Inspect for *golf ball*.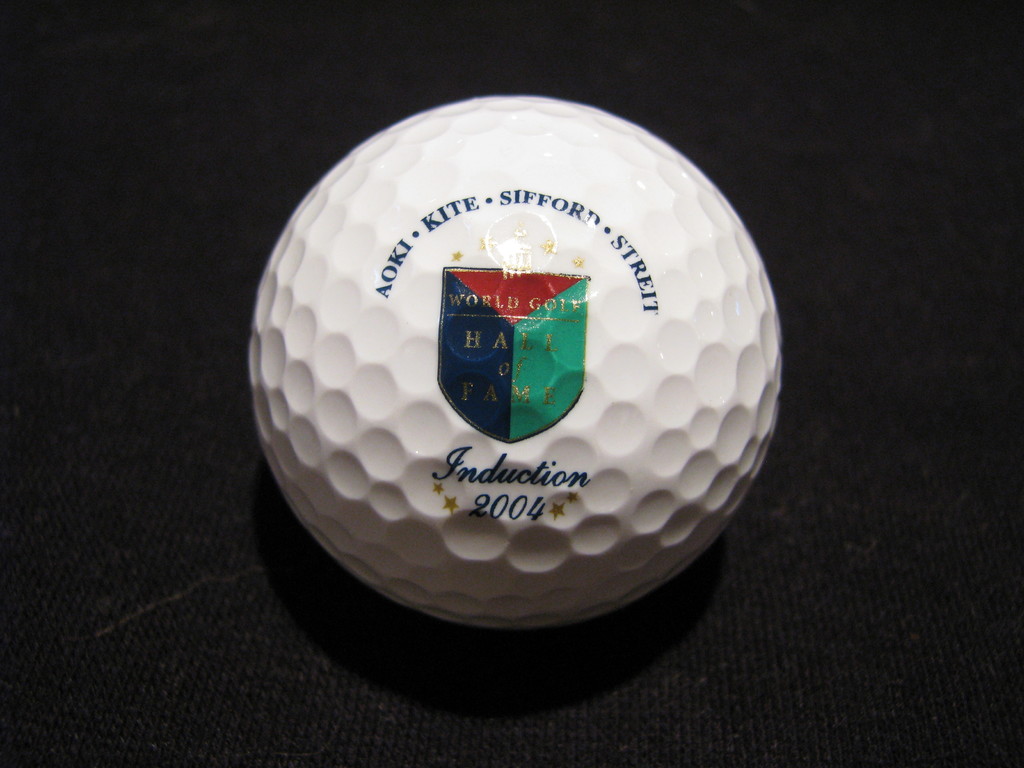
Inspection: {"x1": 240, "y1": 83, "x2": 788, "y2": 638}.
